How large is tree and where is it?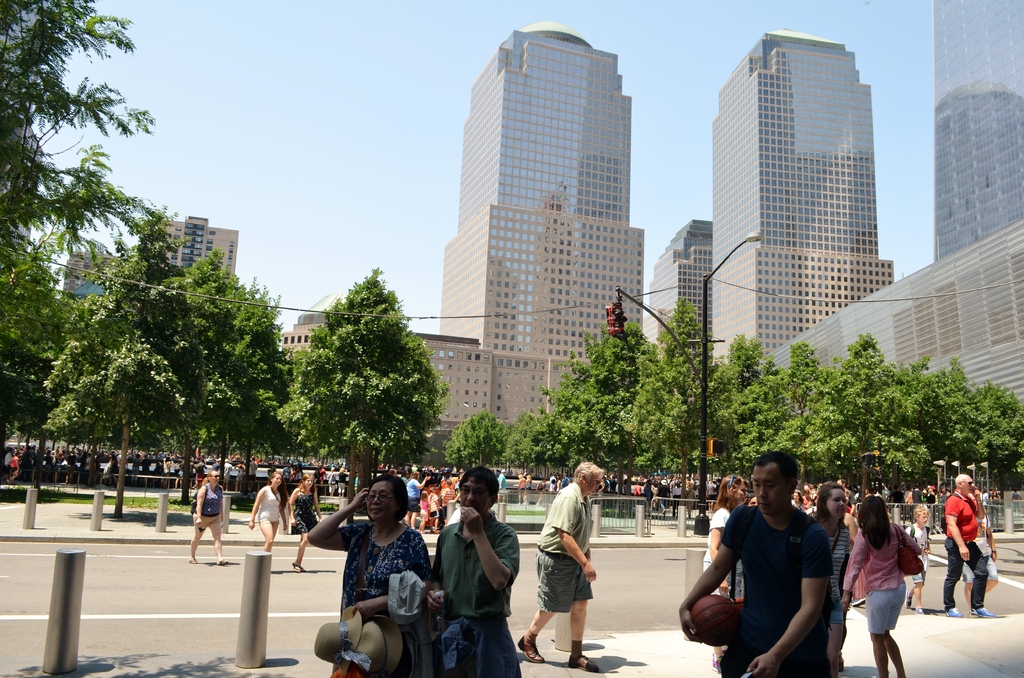
Bounding box: select_region(820, 341, 931, 497).
